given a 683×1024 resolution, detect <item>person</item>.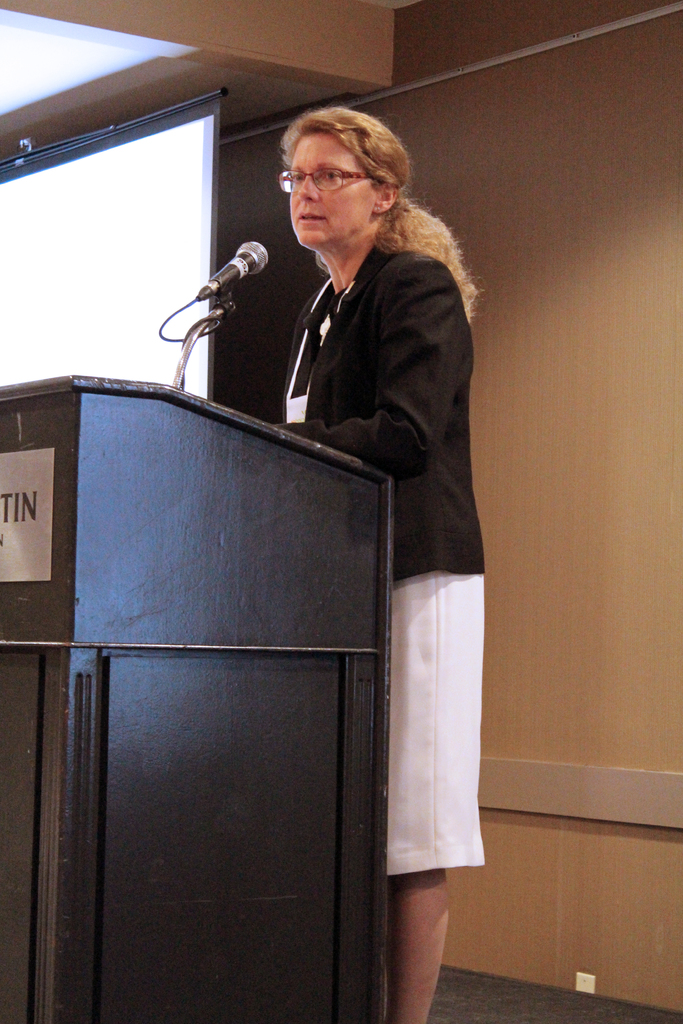
279 104 479 1023.
